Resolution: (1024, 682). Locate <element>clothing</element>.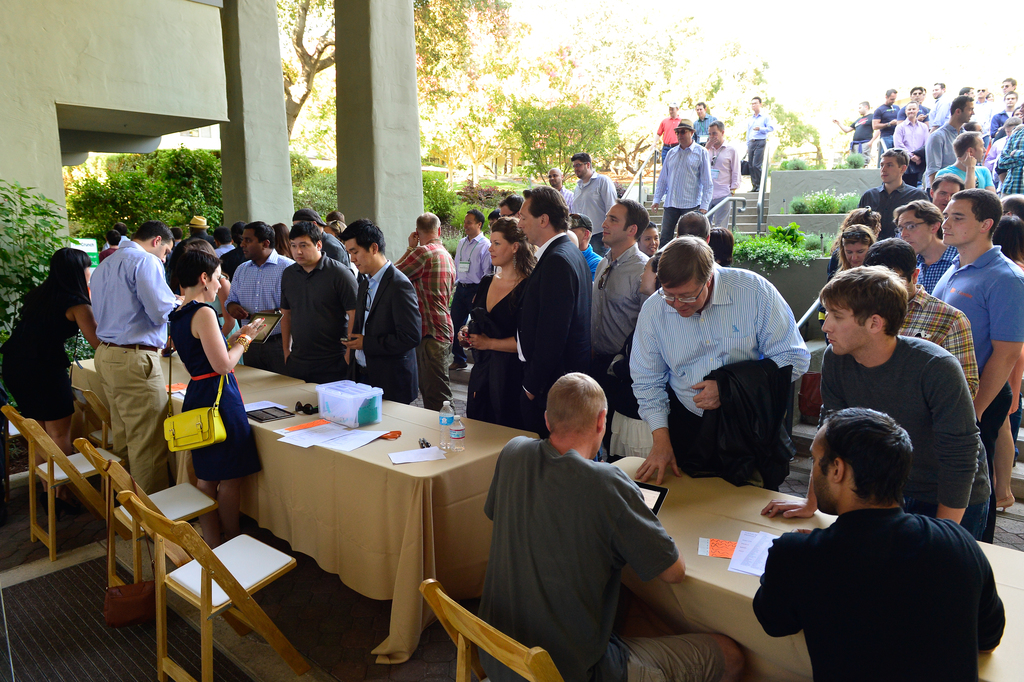
box(872, 105, 896, 164).
